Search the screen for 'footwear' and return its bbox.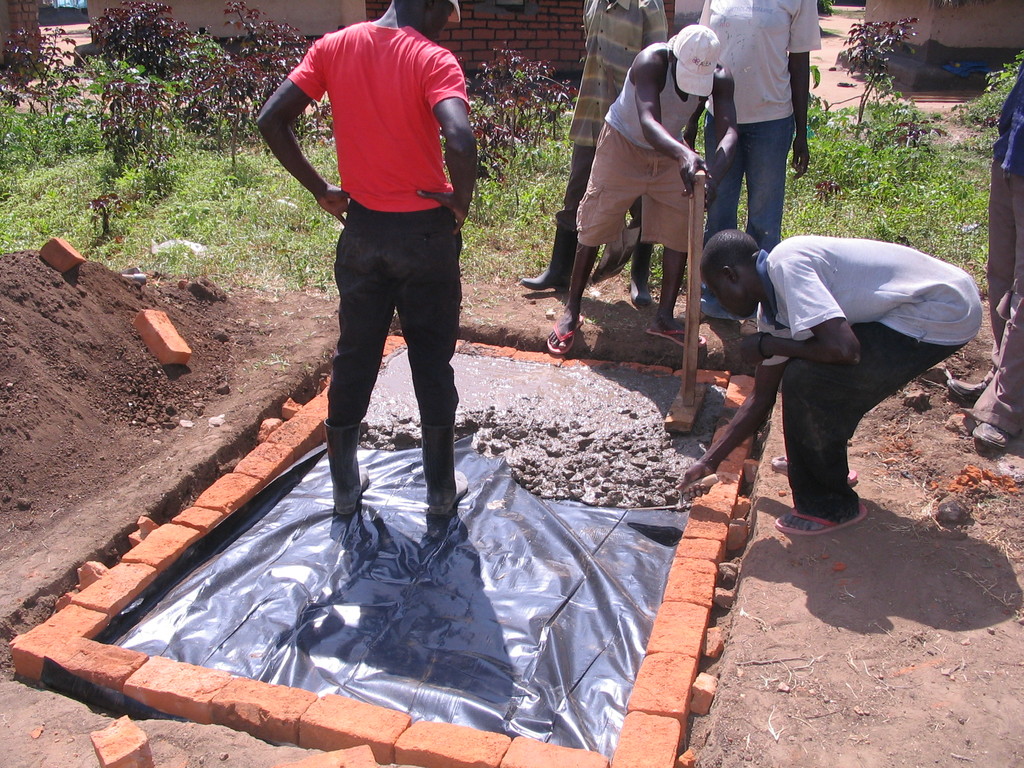
Found: region(316, 420, 375, 509).
